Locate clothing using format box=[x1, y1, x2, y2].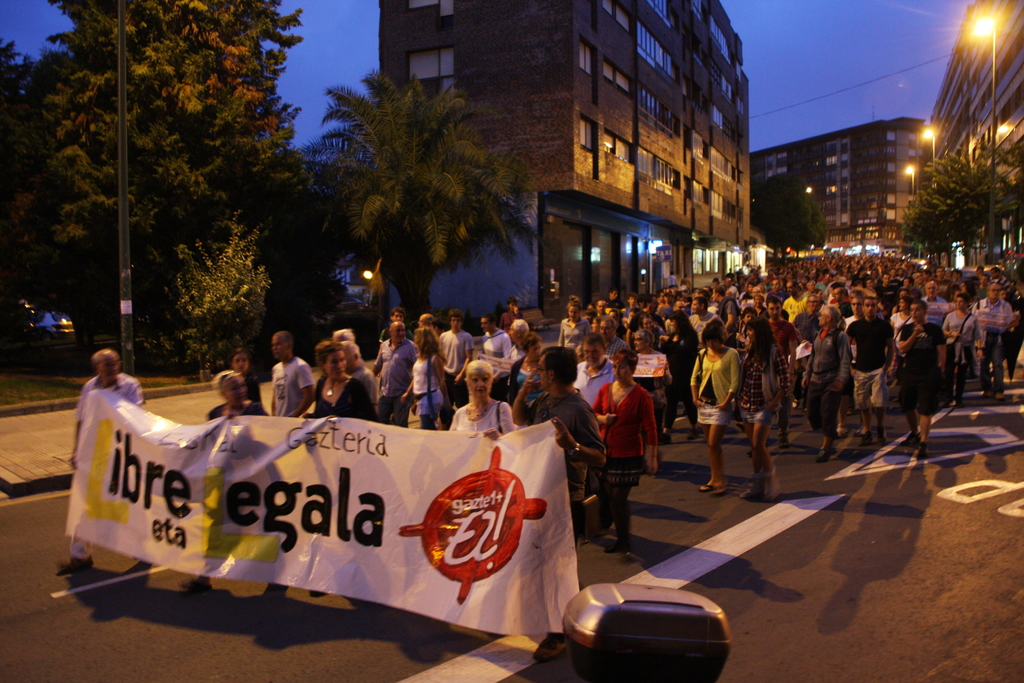
box=[372, 330, 410, 435].
